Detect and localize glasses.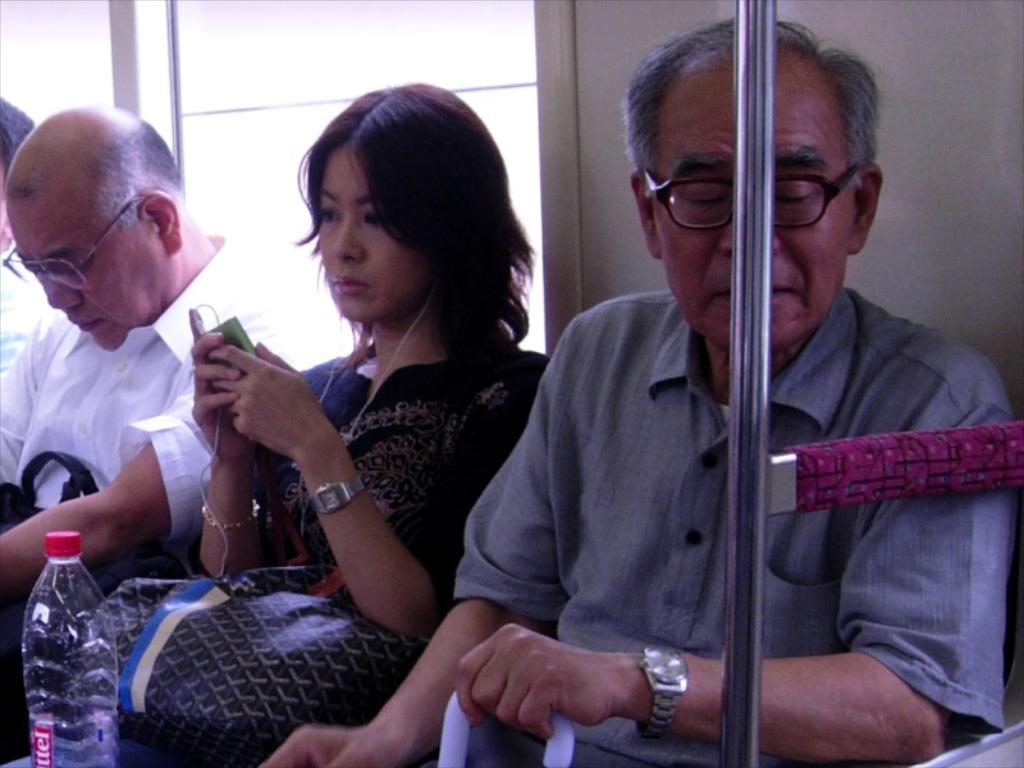
Localized at <bbox>640, 166, 858, 236</bbox>.
